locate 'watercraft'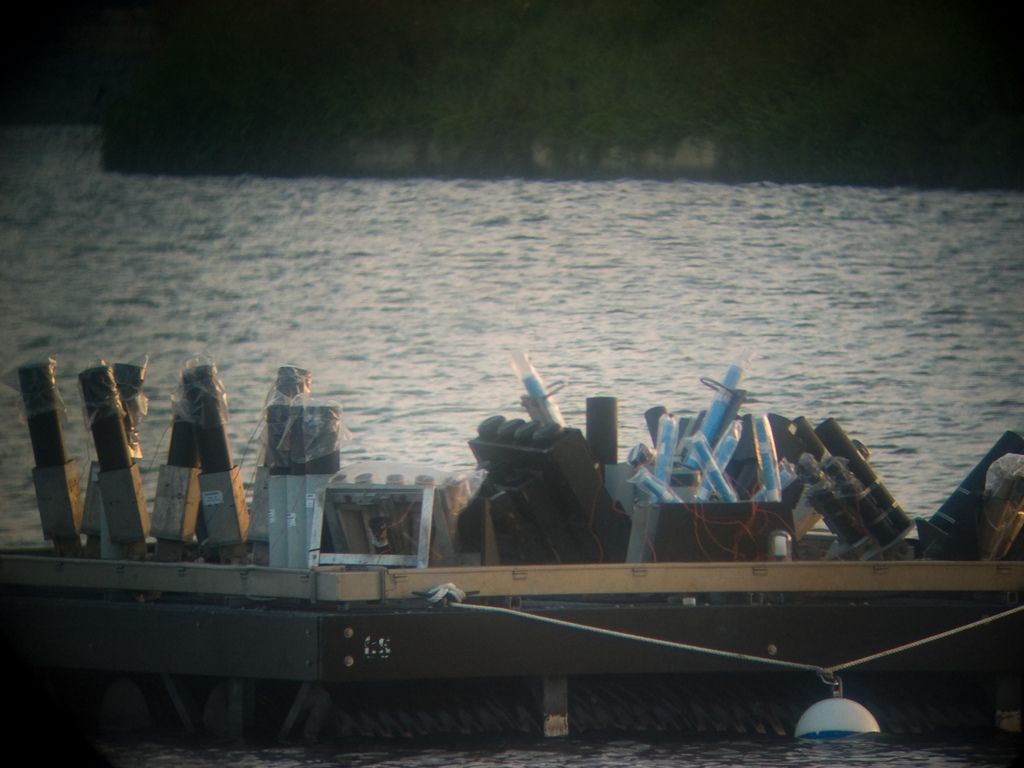
0, 550, 1023, 746
